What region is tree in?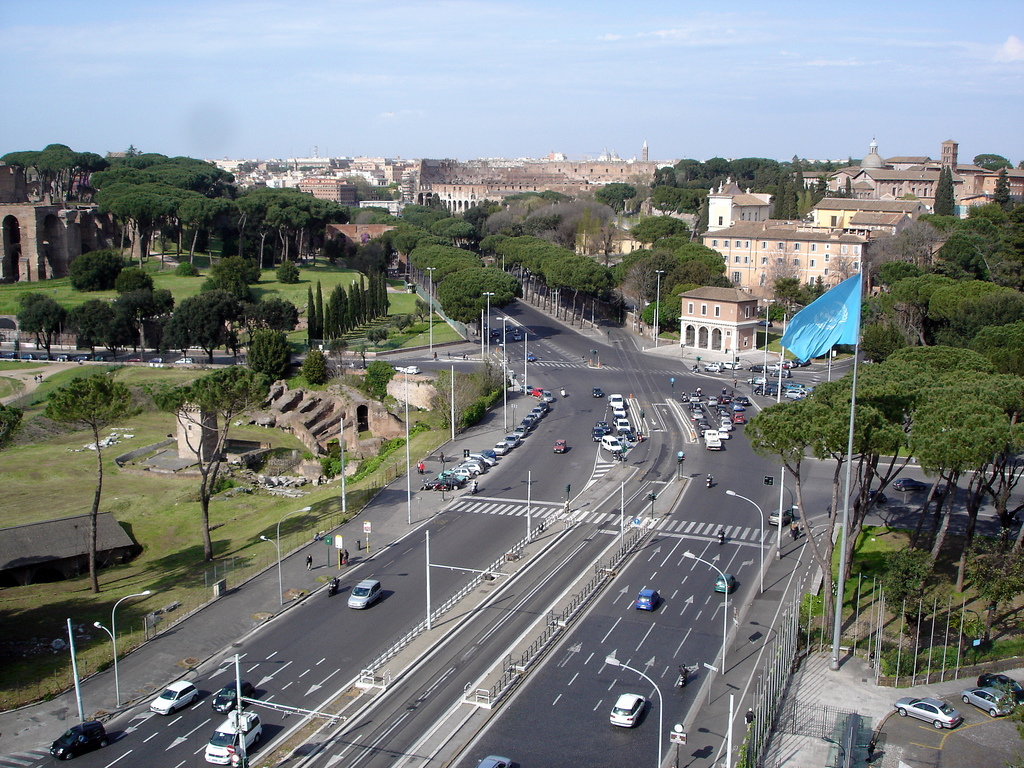
71 250 127 296.
